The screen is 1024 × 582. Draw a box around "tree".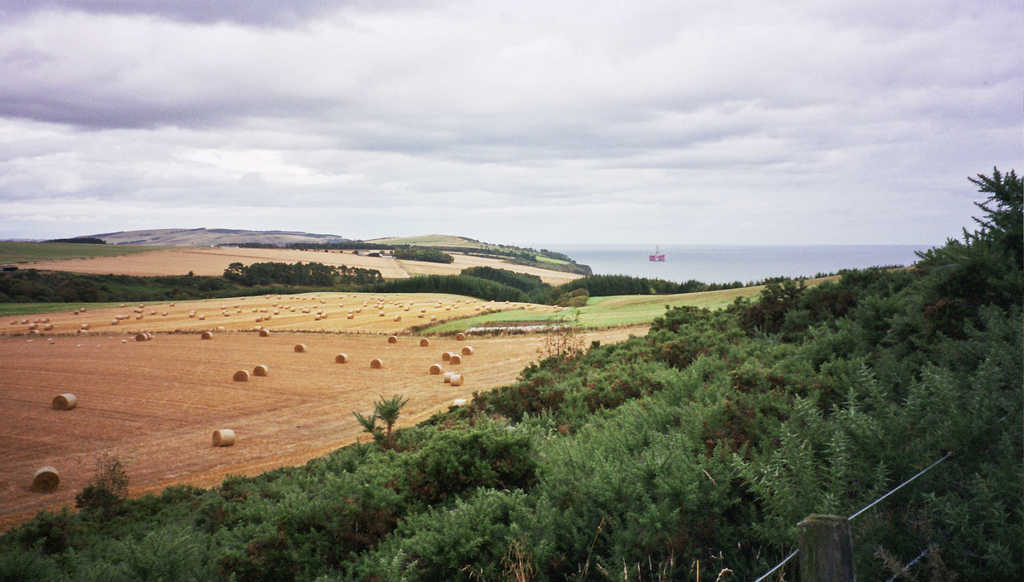
348 395 411 458.
